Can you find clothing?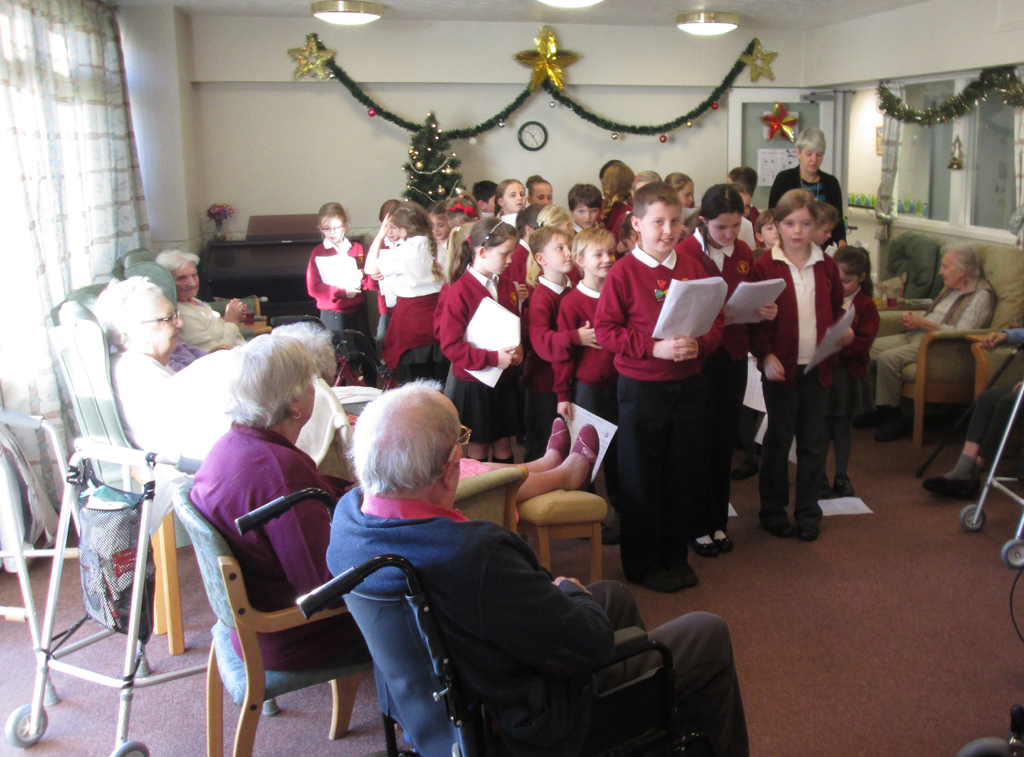
Yes, bounding box: (599,239,716,586).
